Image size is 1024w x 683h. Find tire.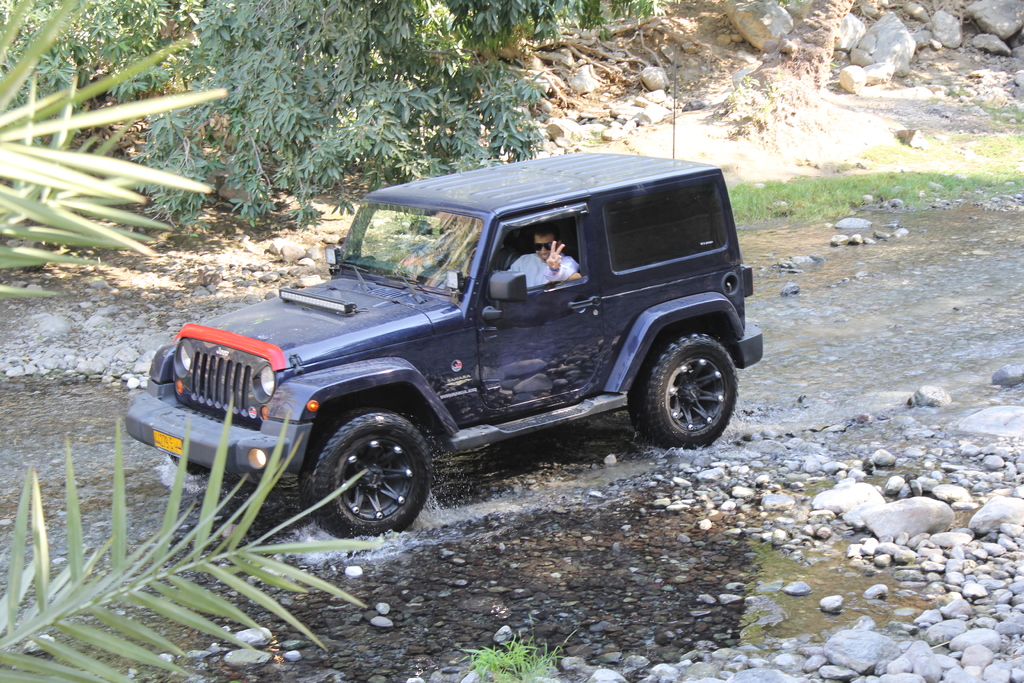
BBox(623, 327, 744, 447).
